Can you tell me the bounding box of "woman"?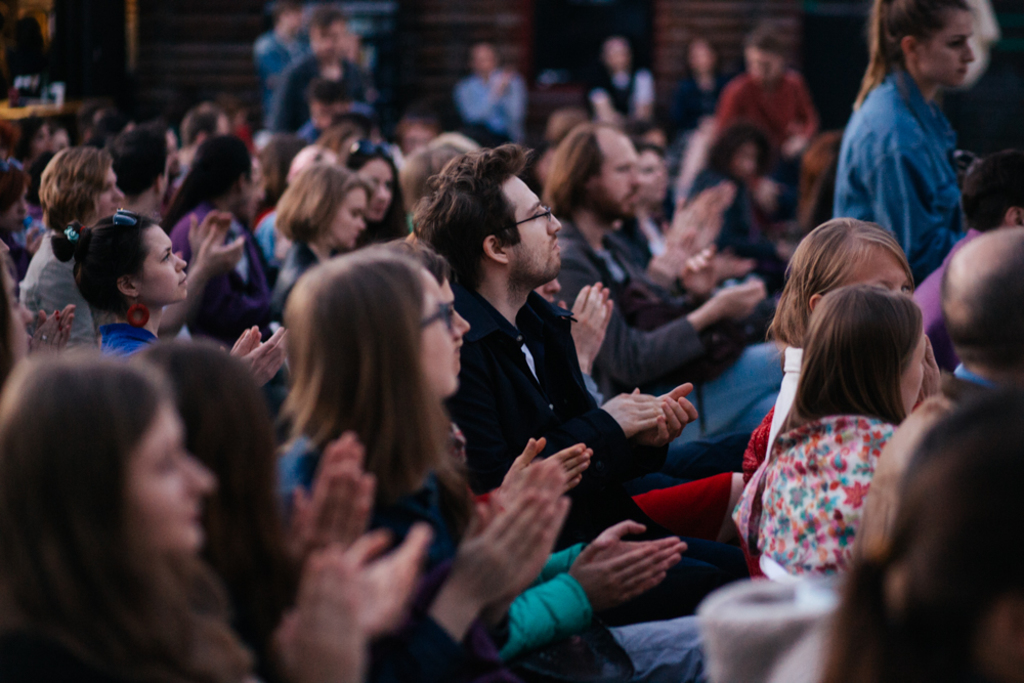
<box>0,351,430,682</box>.
